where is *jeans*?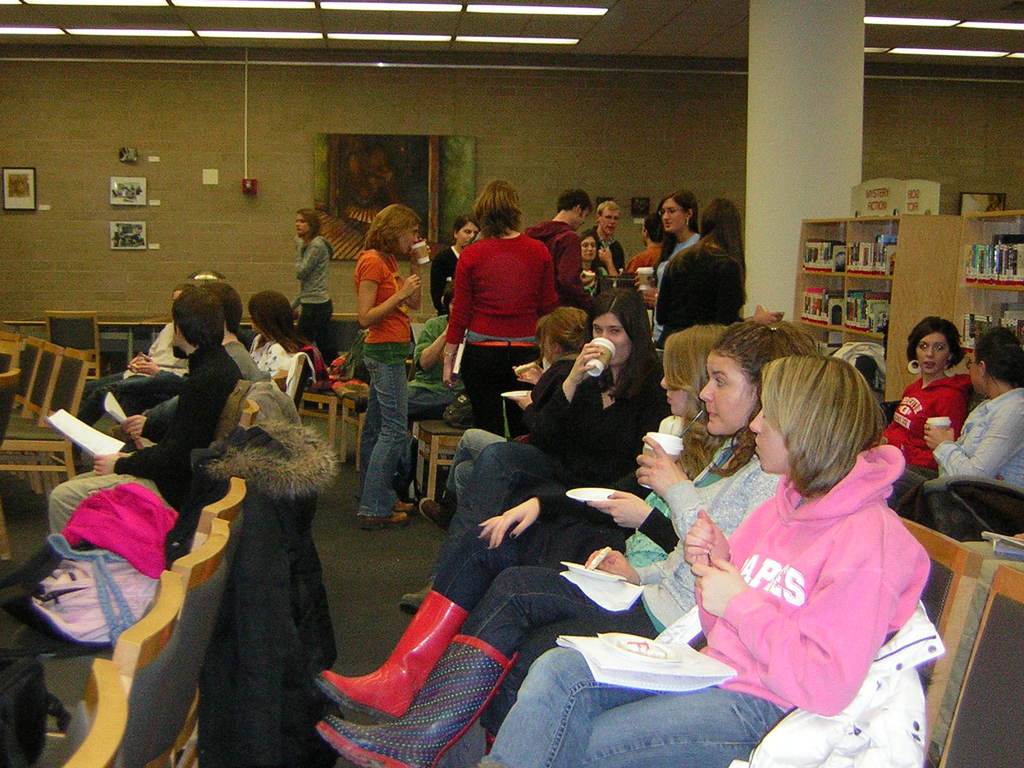
select_region(397, 385, 453, 486).
